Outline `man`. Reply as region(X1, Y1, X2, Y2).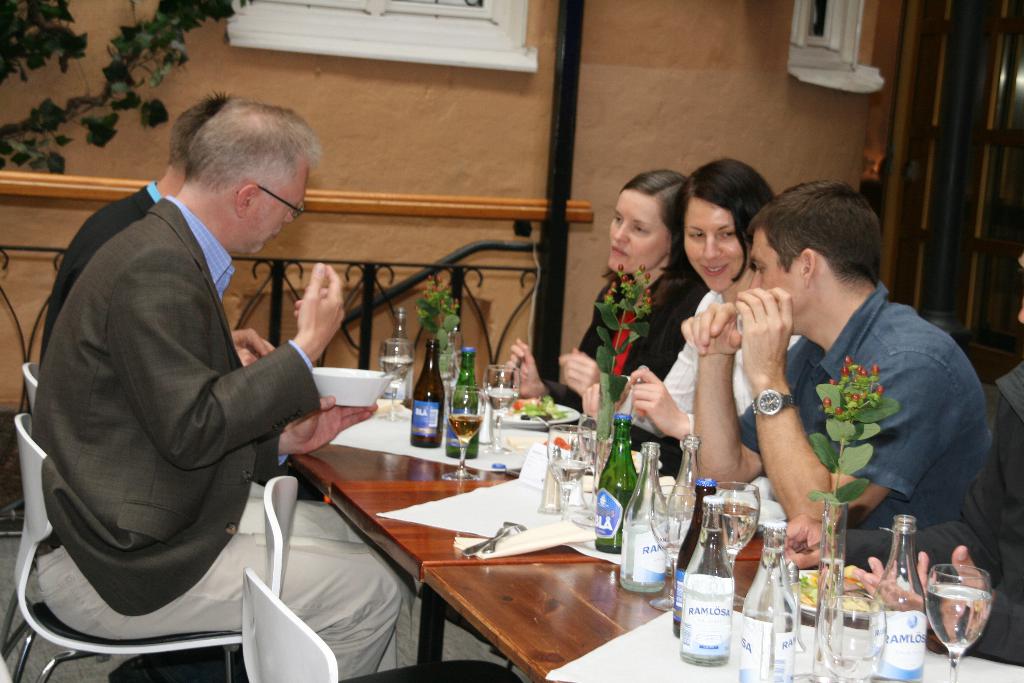
region(35, 94, 425, 669).
